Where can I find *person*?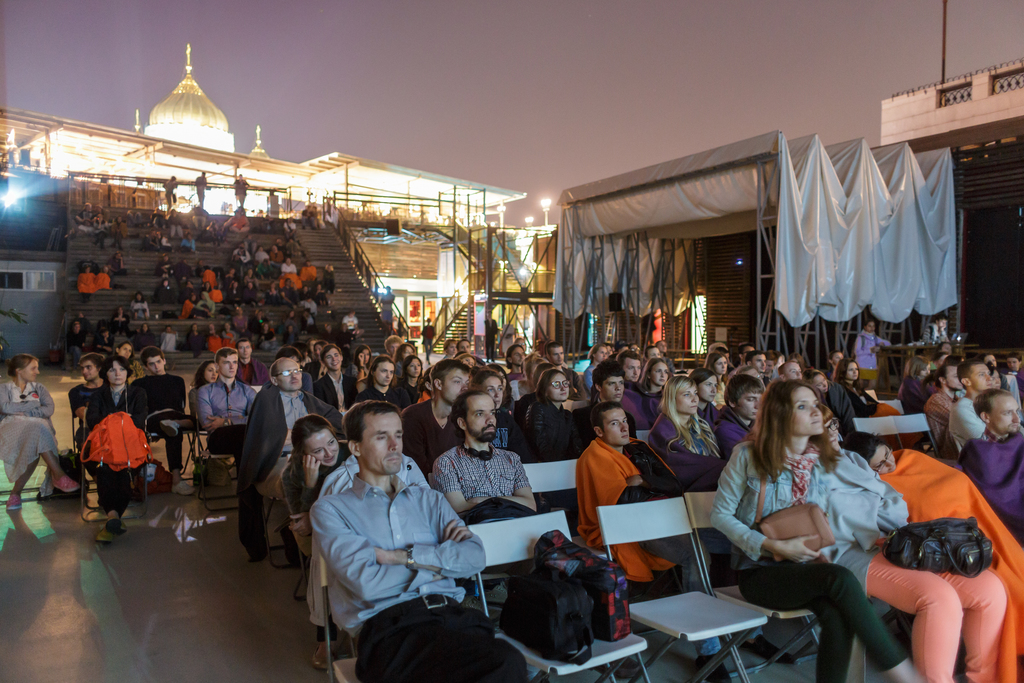
You can find it at [x1=535, y1=338, x2=570, y2=375].
